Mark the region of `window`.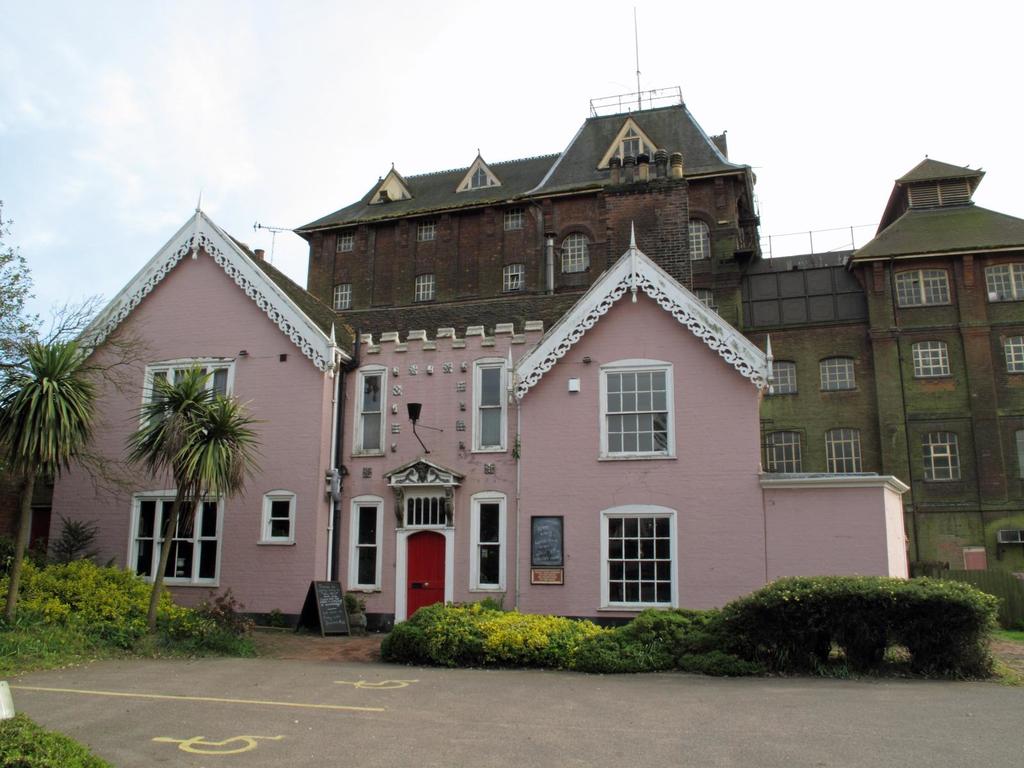
Region: bbox=[827, 433, 861, 472].
